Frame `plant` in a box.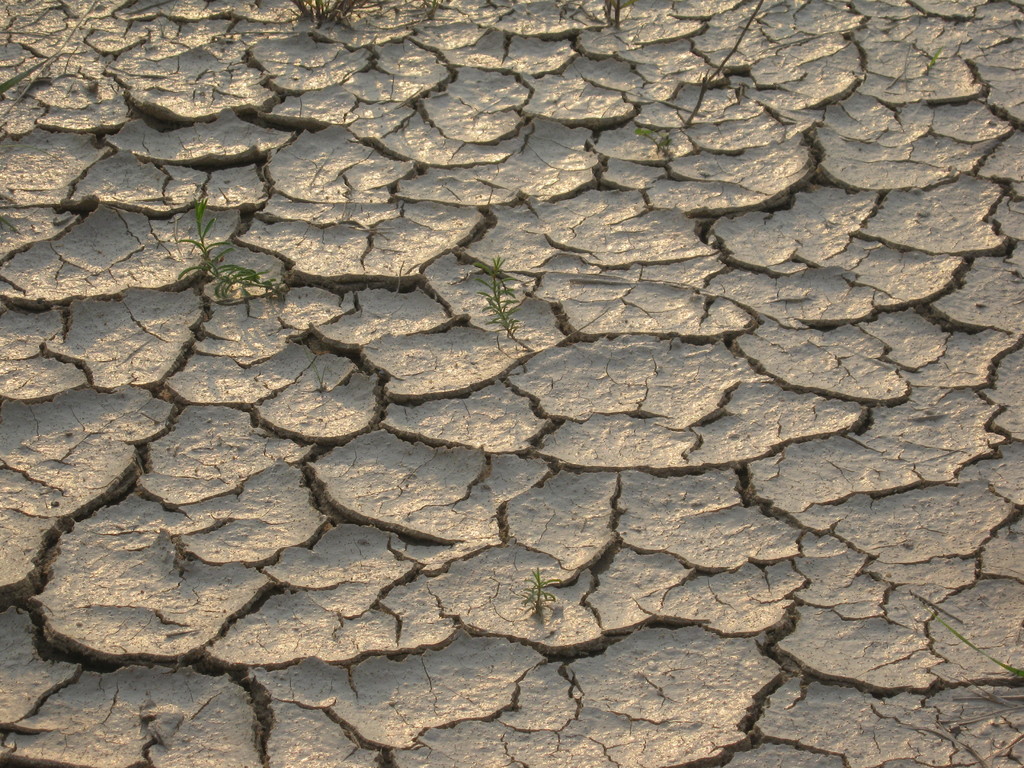
x1=419, y1=0, x2=440, y2=24.
